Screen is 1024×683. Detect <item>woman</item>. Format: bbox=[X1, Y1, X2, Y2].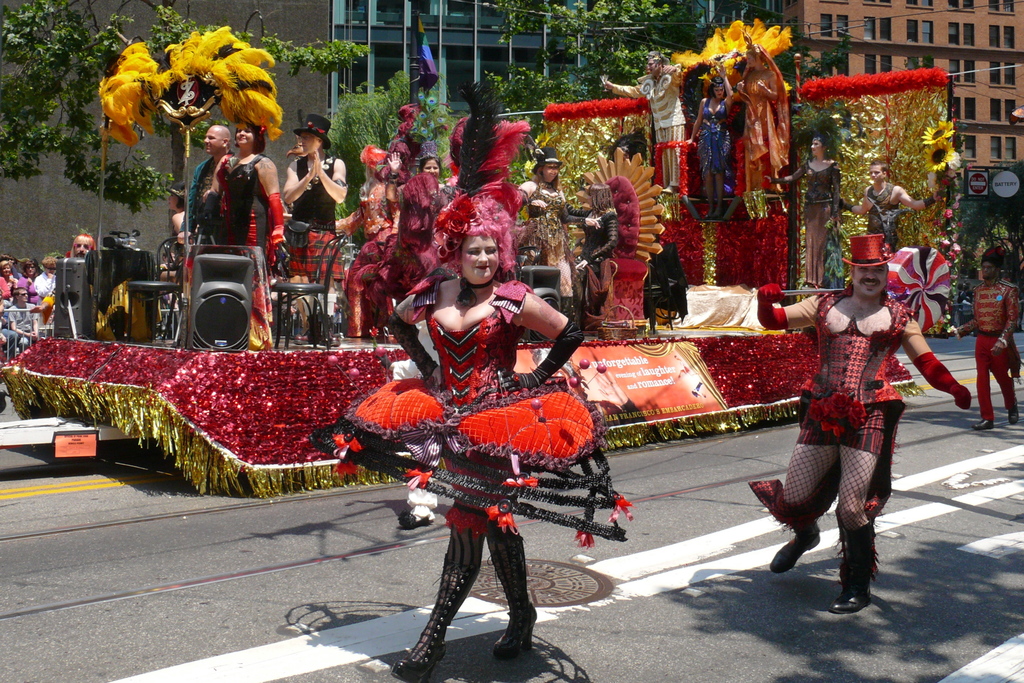
bbox=[202, 119, 285, 261].
